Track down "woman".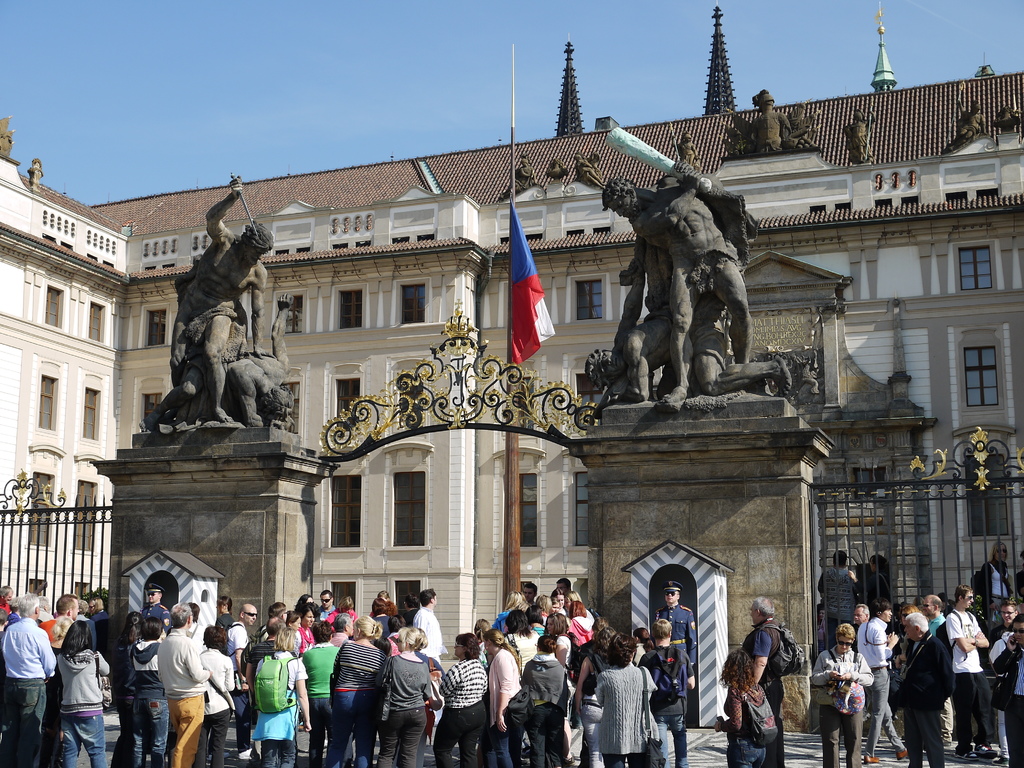
Tracked to select_region(432, 634, 488, 767).
